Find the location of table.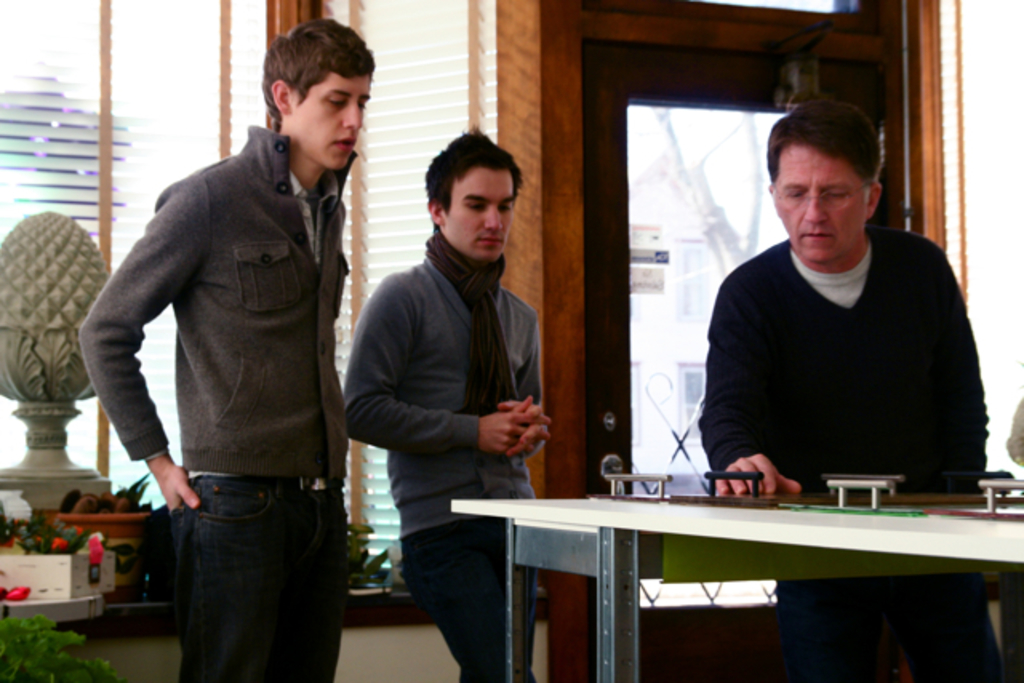
Location: x1=450 y1=457 x2=974 y2=669.
